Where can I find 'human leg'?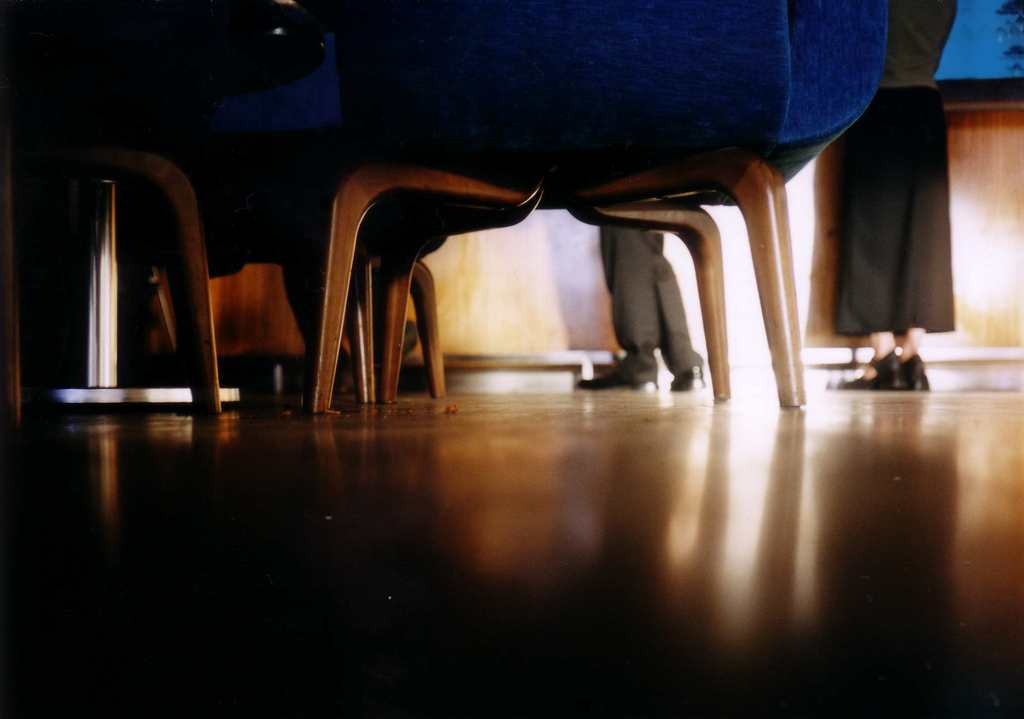
You can find it at BBox(838, 98, 959, 404).
